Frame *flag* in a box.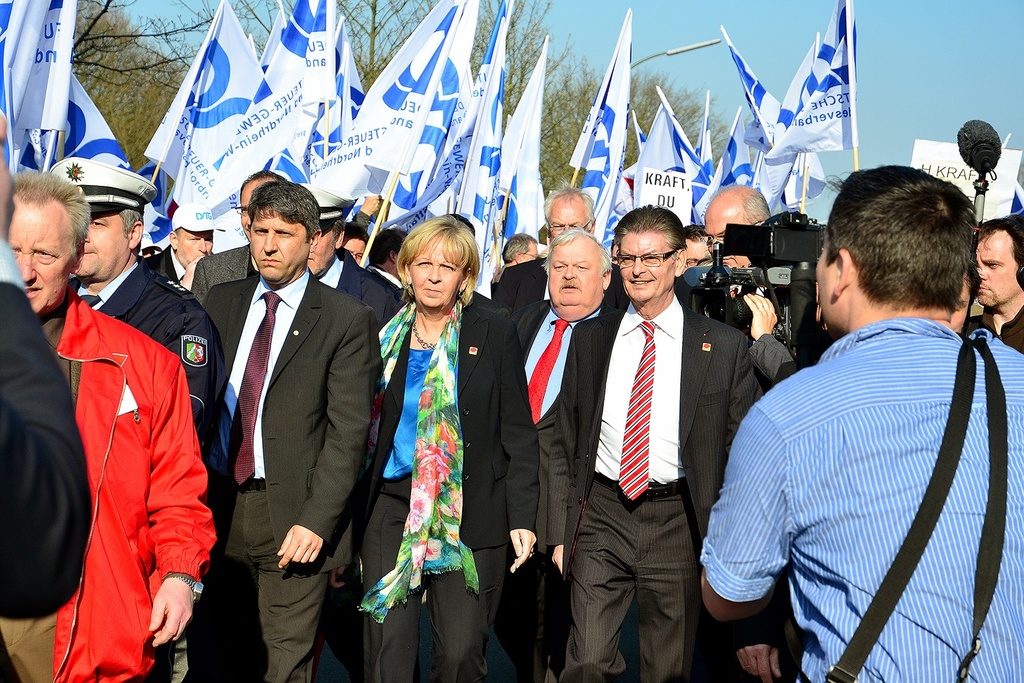
{"x1": 313, "y1": 0, "x2": 471, "y2": 202}.
